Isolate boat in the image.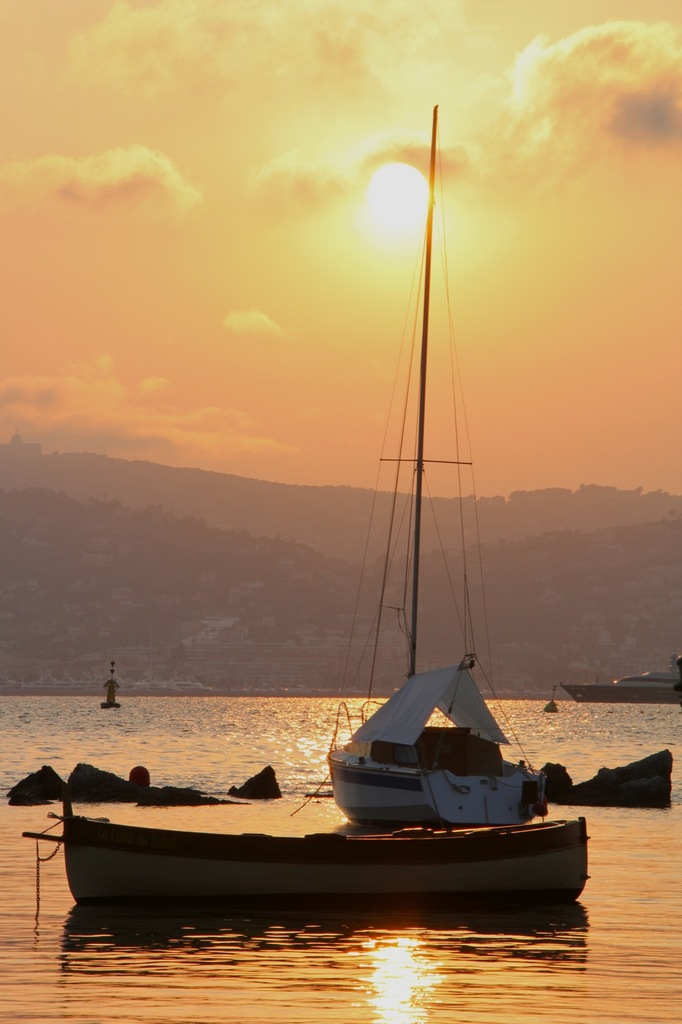
Isolated region: 331 659 555 819.
